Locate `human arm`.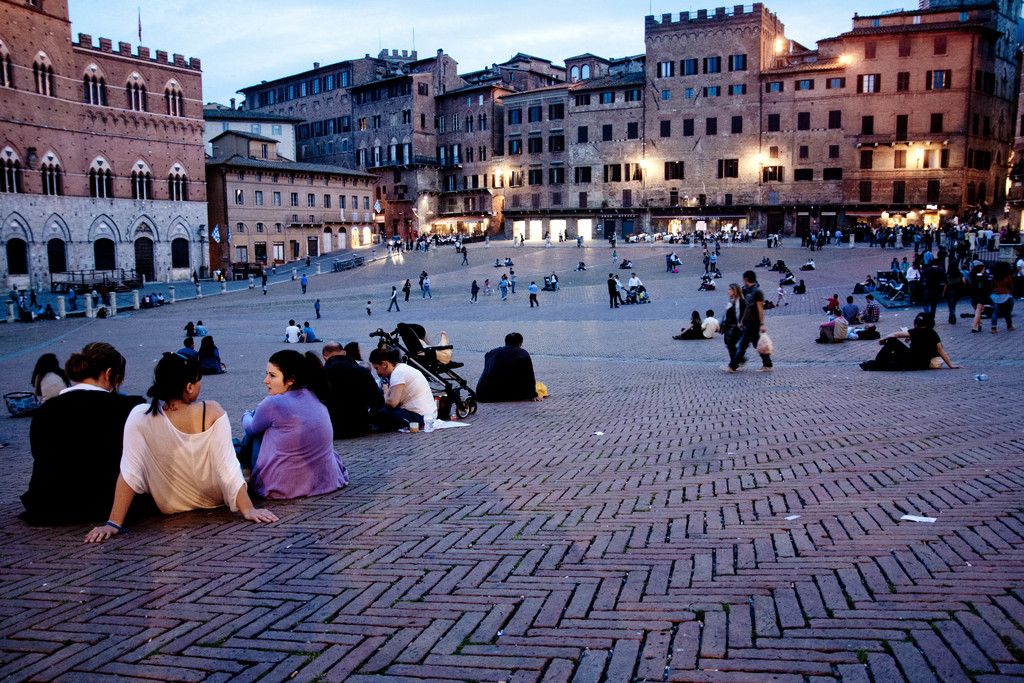
Bounding box: region(84, 436, 137, 545).
